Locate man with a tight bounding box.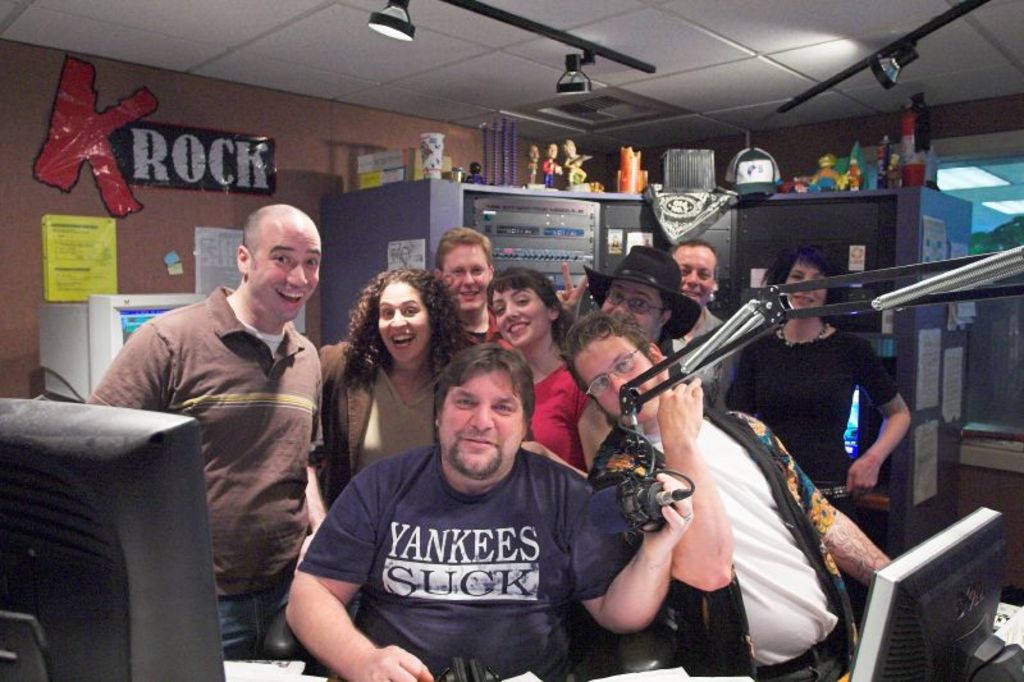
(426,219,503,348).
